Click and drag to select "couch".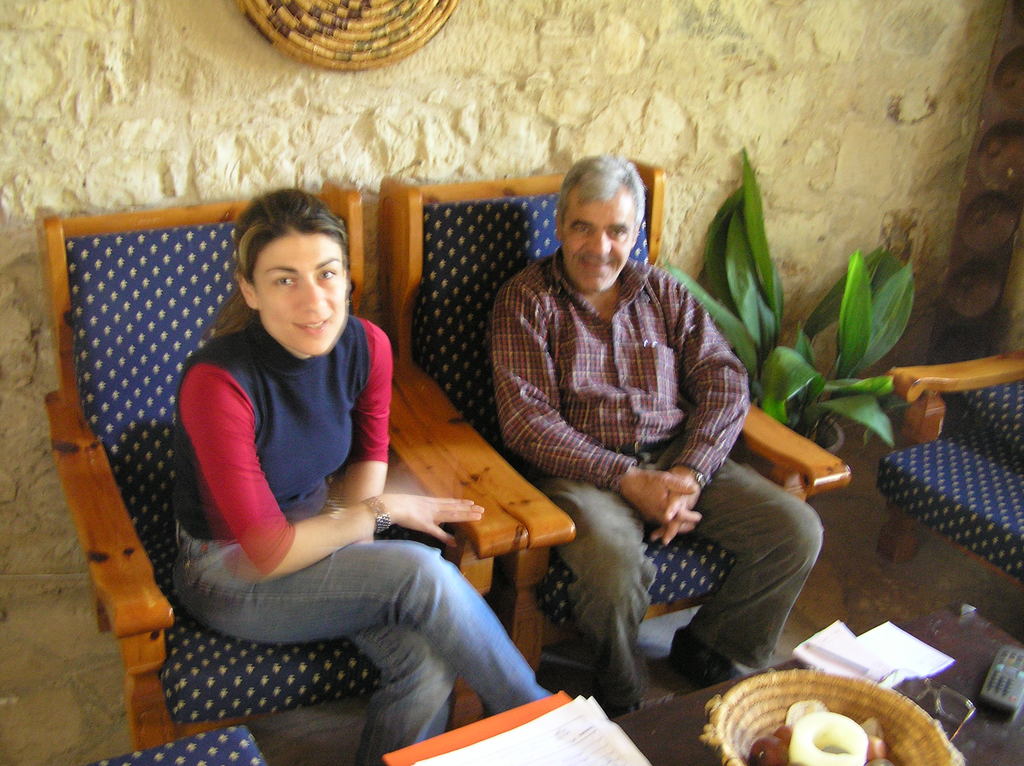
Selection: pyautogui.locateOnScreen(36, 178, 532, 749).
